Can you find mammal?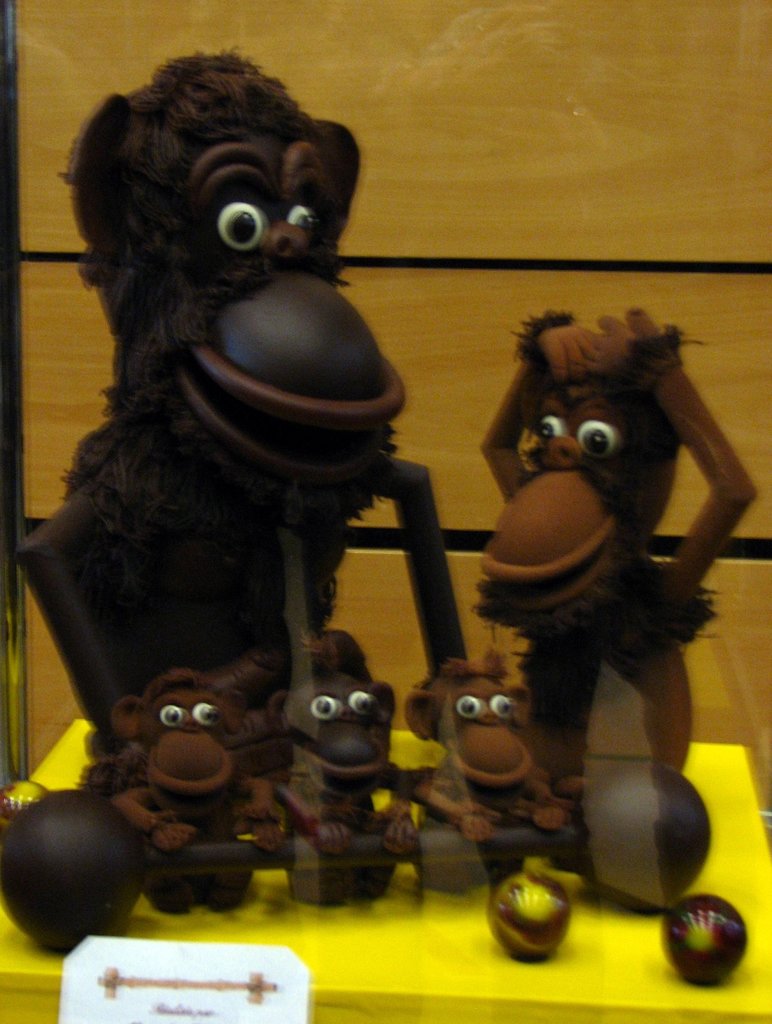
Yes, bounding box: 485,312,755,871.
